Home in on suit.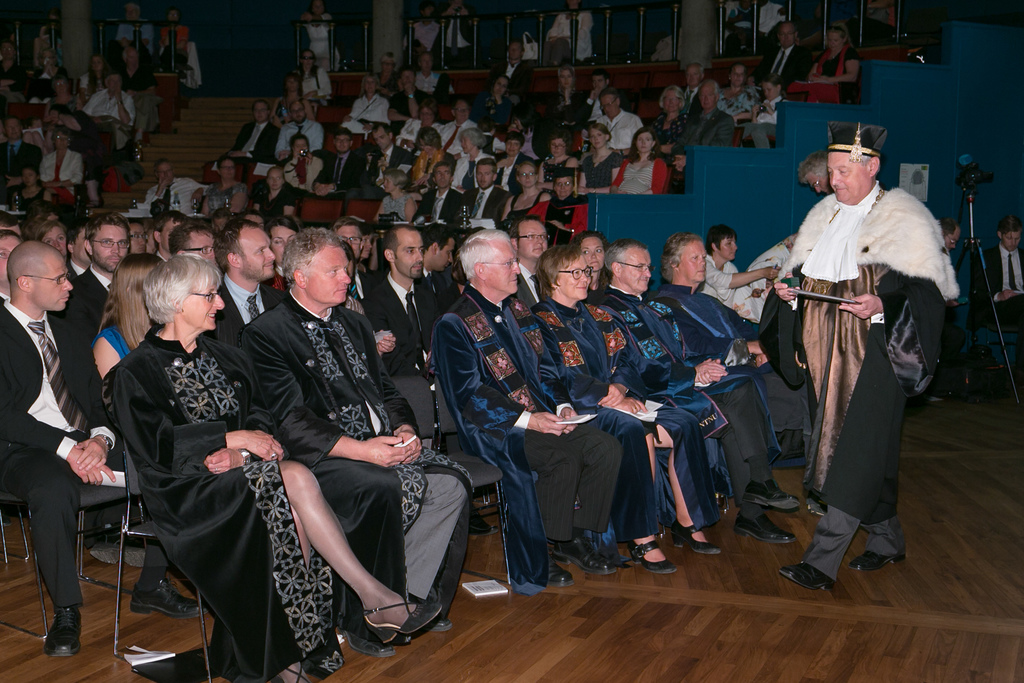
Homed in at 0,138,44,206.
